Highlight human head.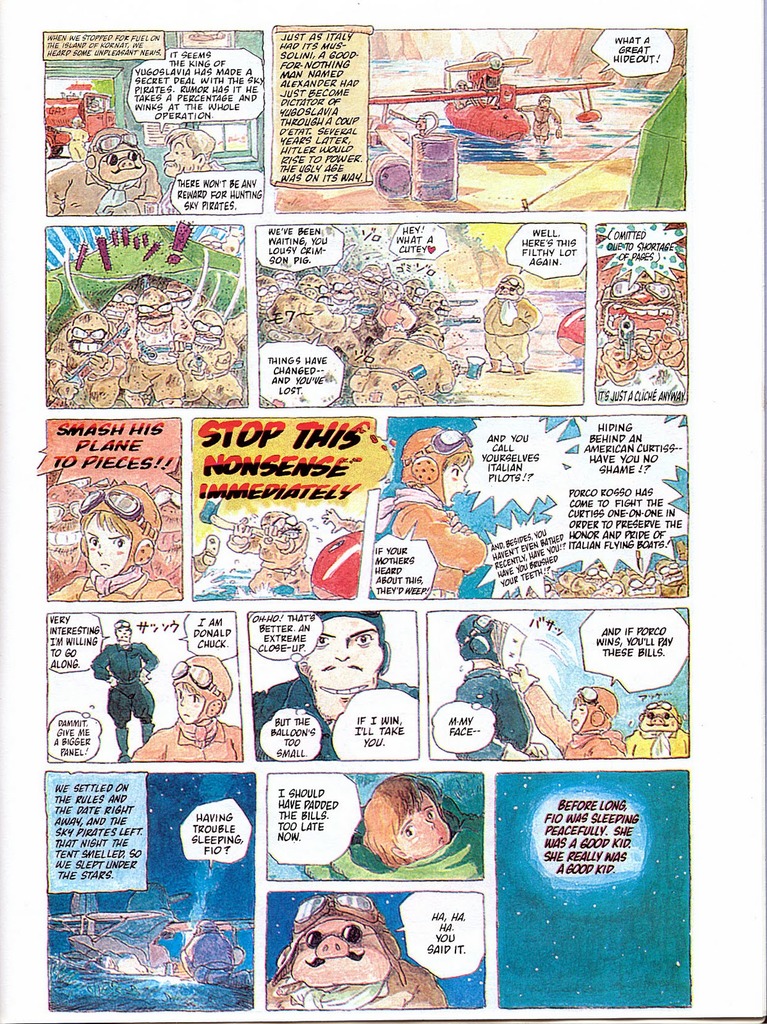
Highlighted region: (x1=82, y1=123, x2=145, y2=180).
